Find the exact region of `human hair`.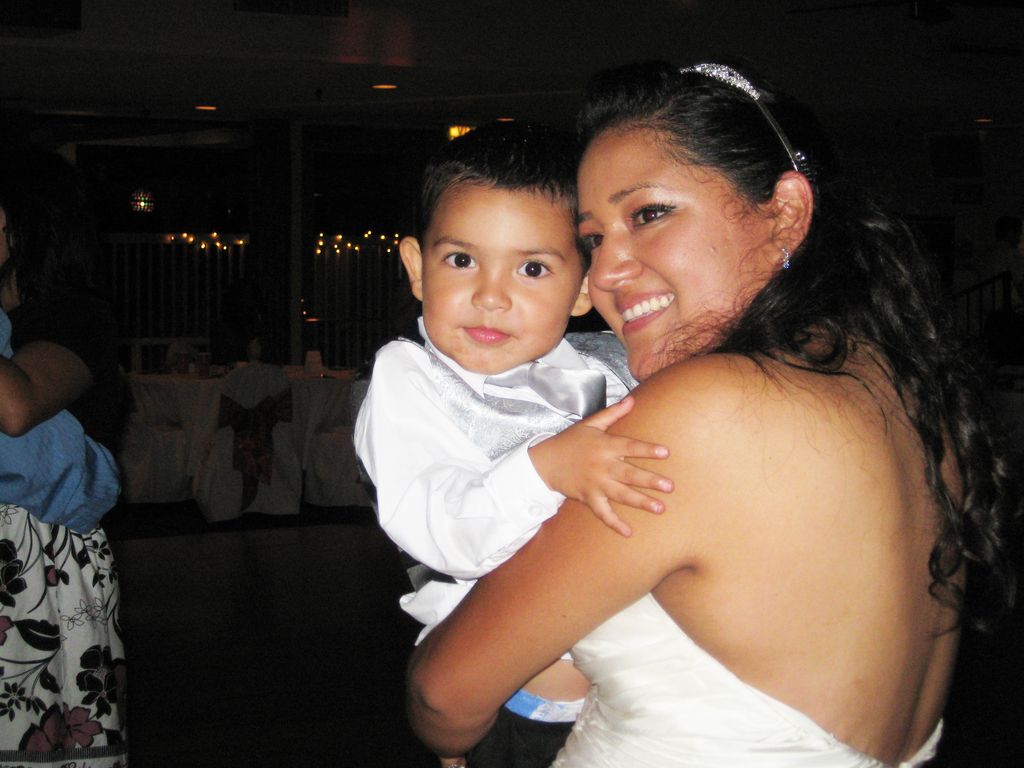
Exact region: 415,116,593,292.
